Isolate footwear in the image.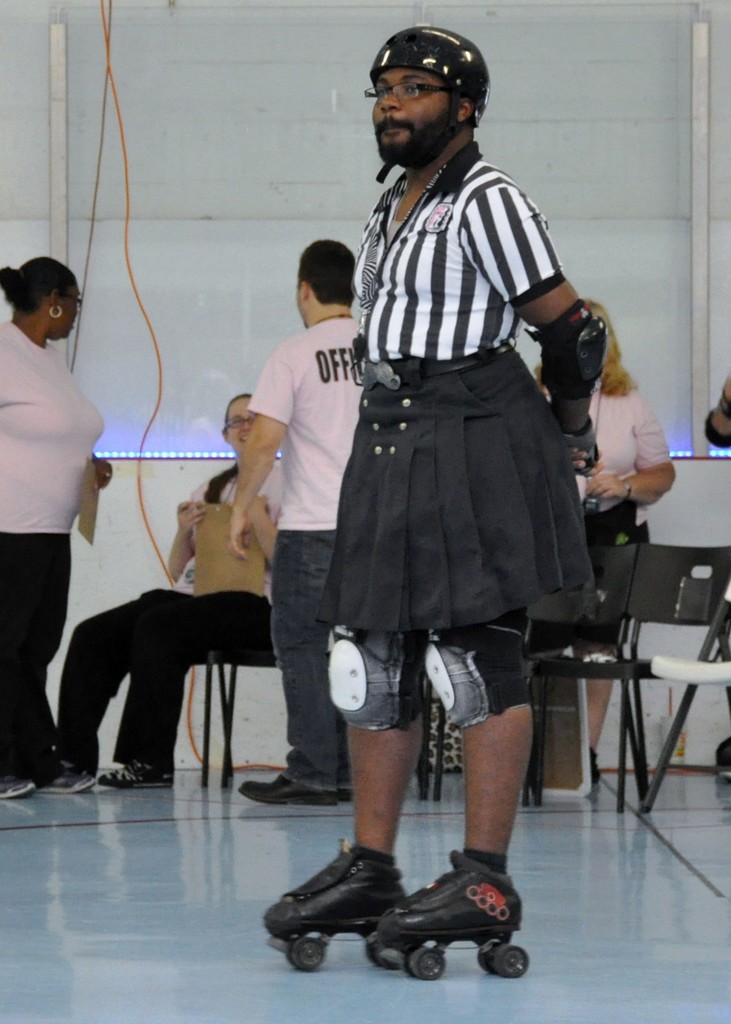
Isolated region: box=[258, 842, 408, 970].
